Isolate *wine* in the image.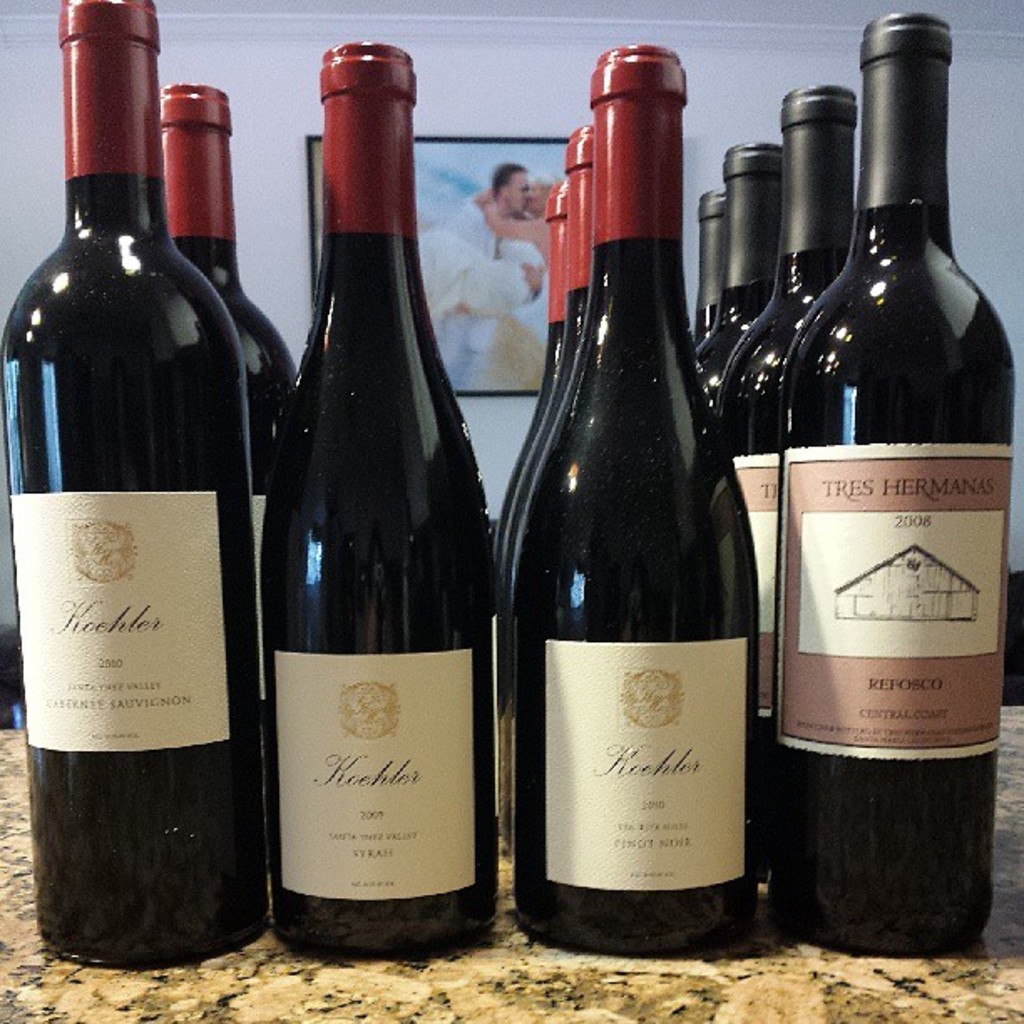
Isolated region: (778,13,1012,964).
